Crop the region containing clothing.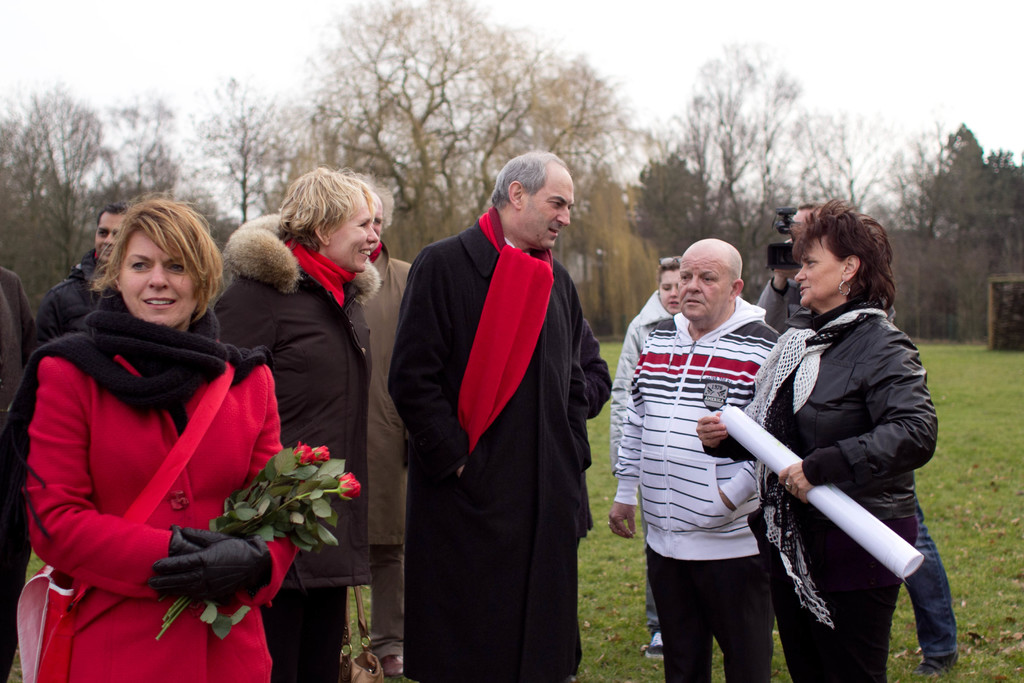
Crop region: region(0, 285, 300, 682).
